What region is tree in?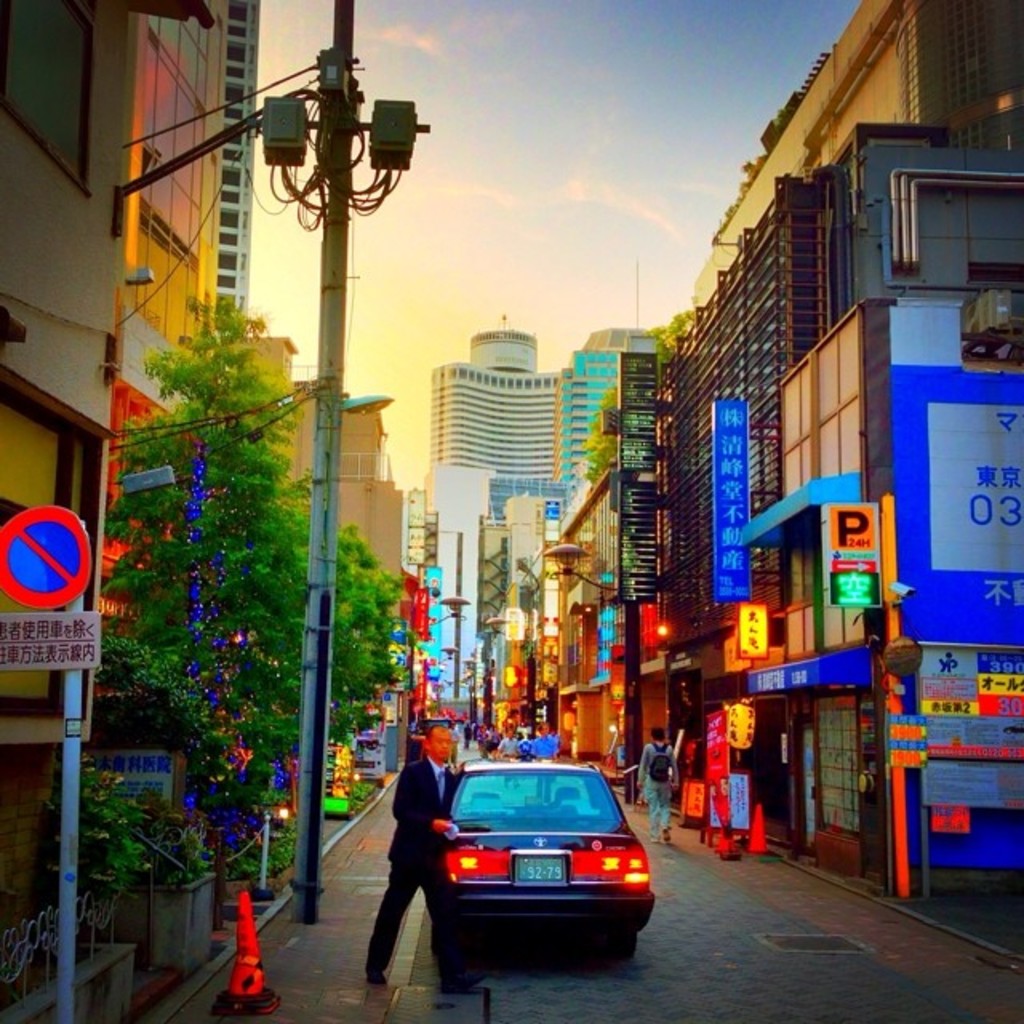
left=106, top=294, right=331, bottom=938.
